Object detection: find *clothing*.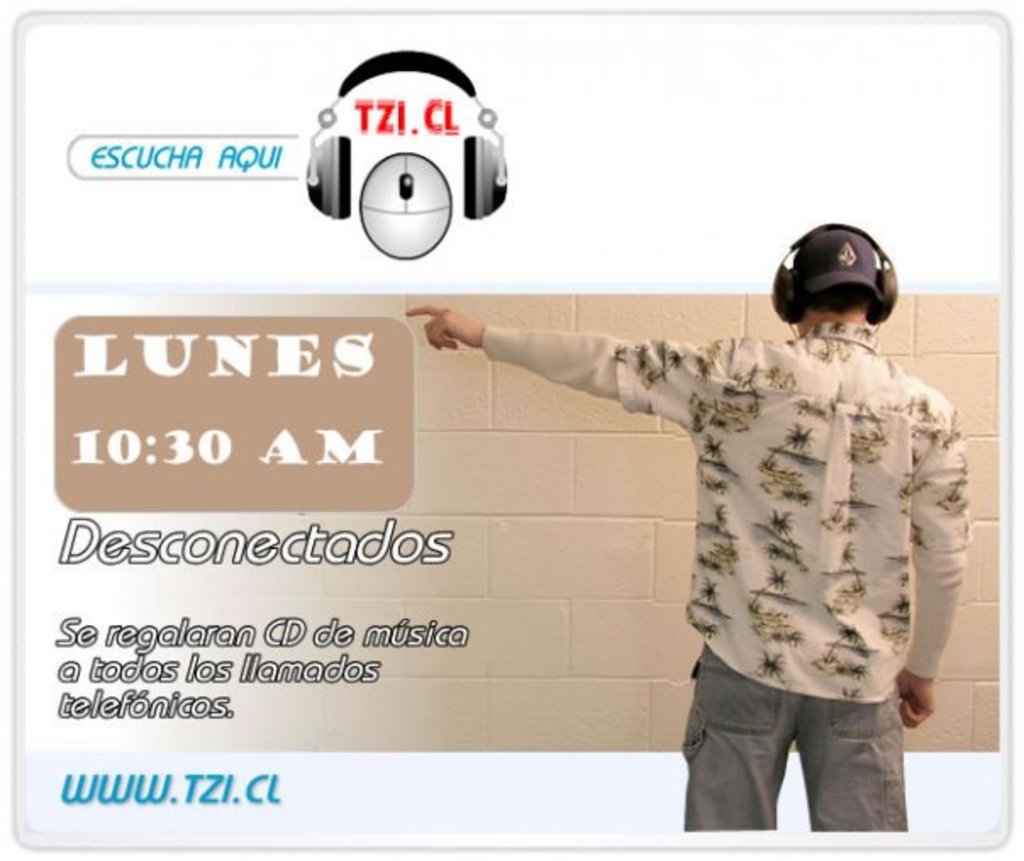
x1=481, y1=322, x2=971, y2=827.
